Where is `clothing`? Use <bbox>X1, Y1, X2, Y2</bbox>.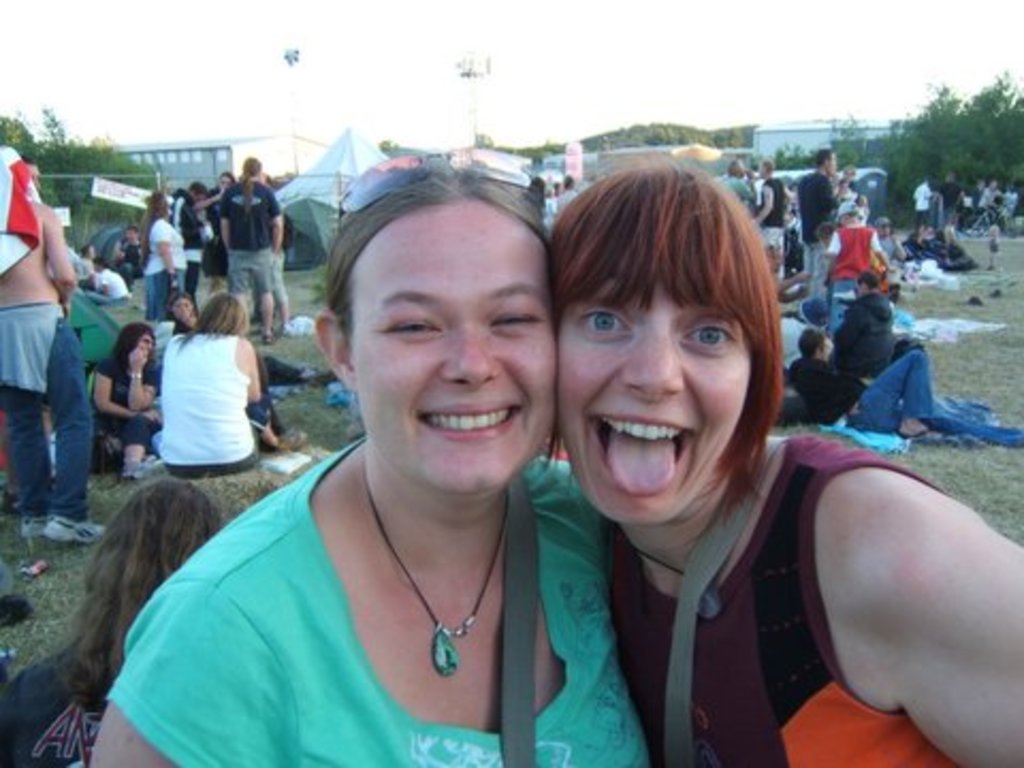
<bbox>828, 224, 881, 326</bbox>.
